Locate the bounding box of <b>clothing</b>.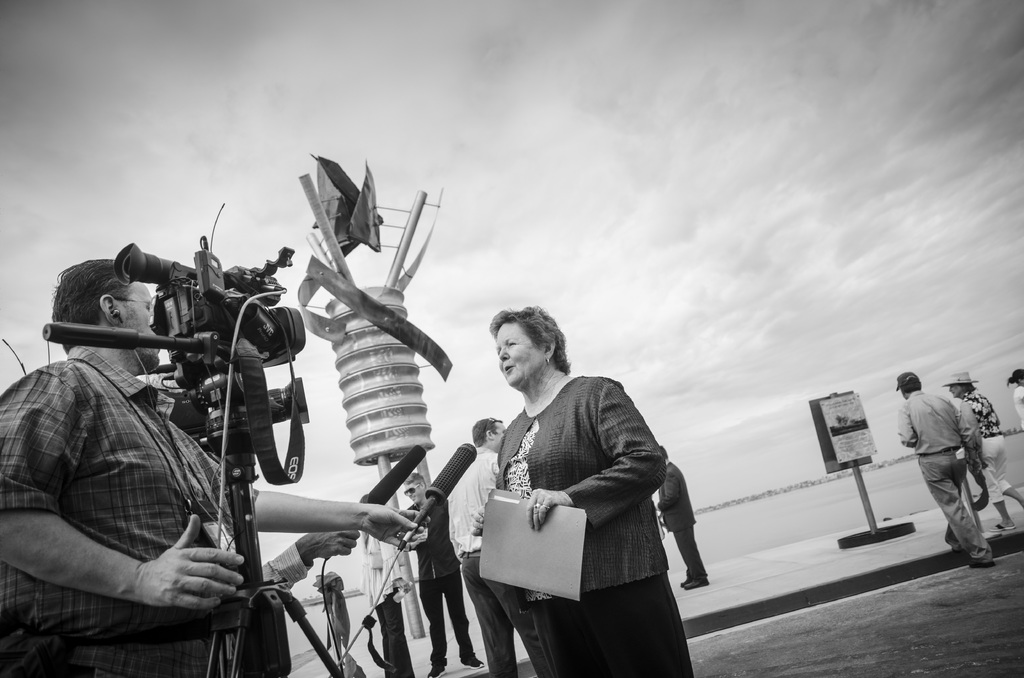
Bounding box: rect(446, 443, 502, 559).
